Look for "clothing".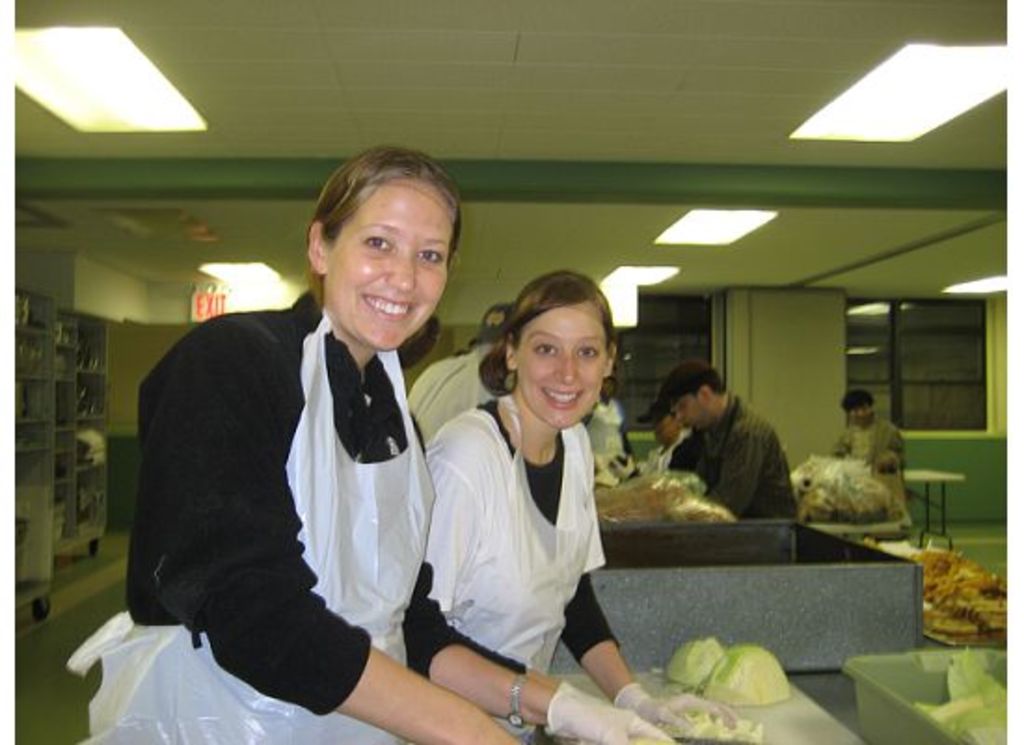
Found: {"left": 706, "top": 399, "right": 784, "bottom": 527}.
